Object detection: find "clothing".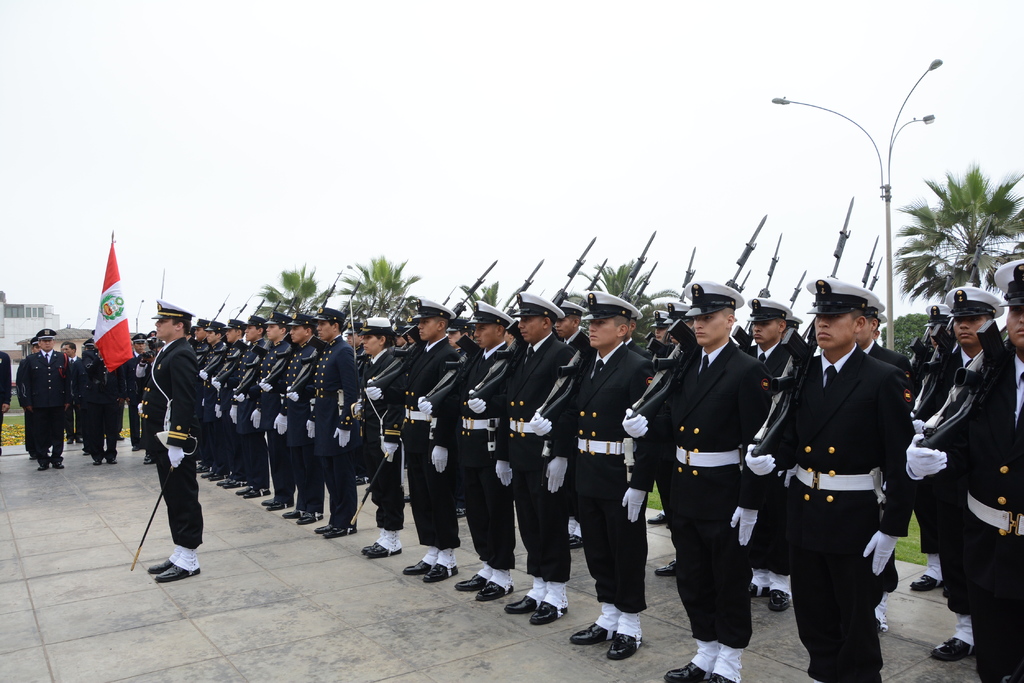
<box>71,351,101,451</box>.
